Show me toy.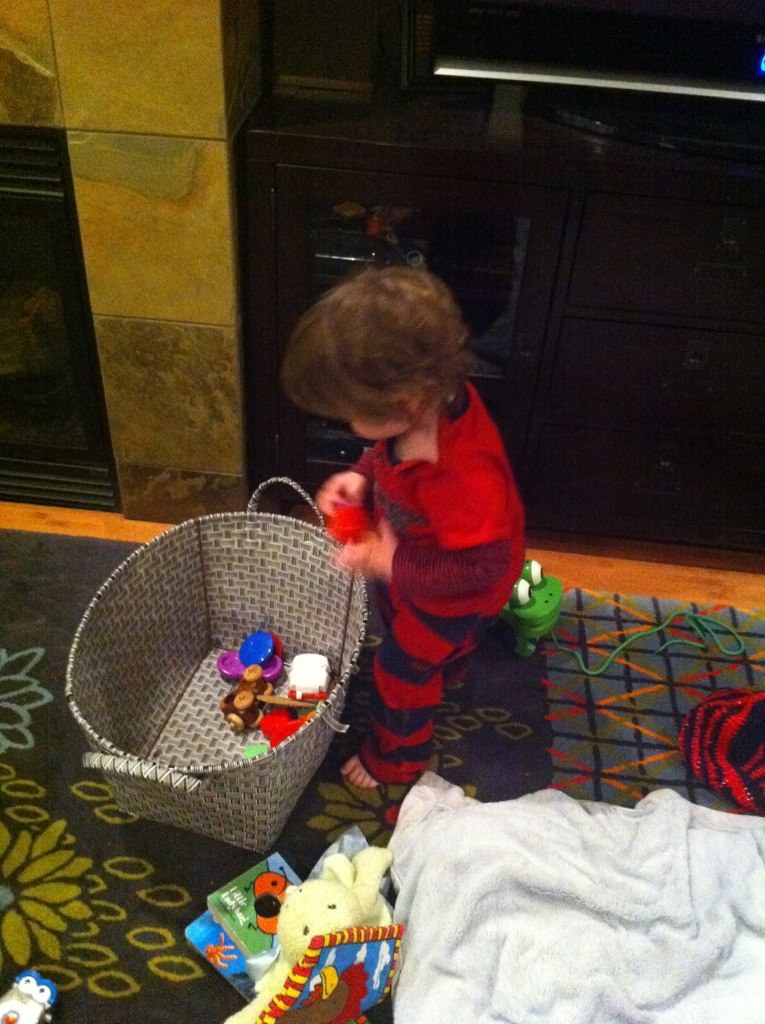
toy is here: (0,972,59,1023).
